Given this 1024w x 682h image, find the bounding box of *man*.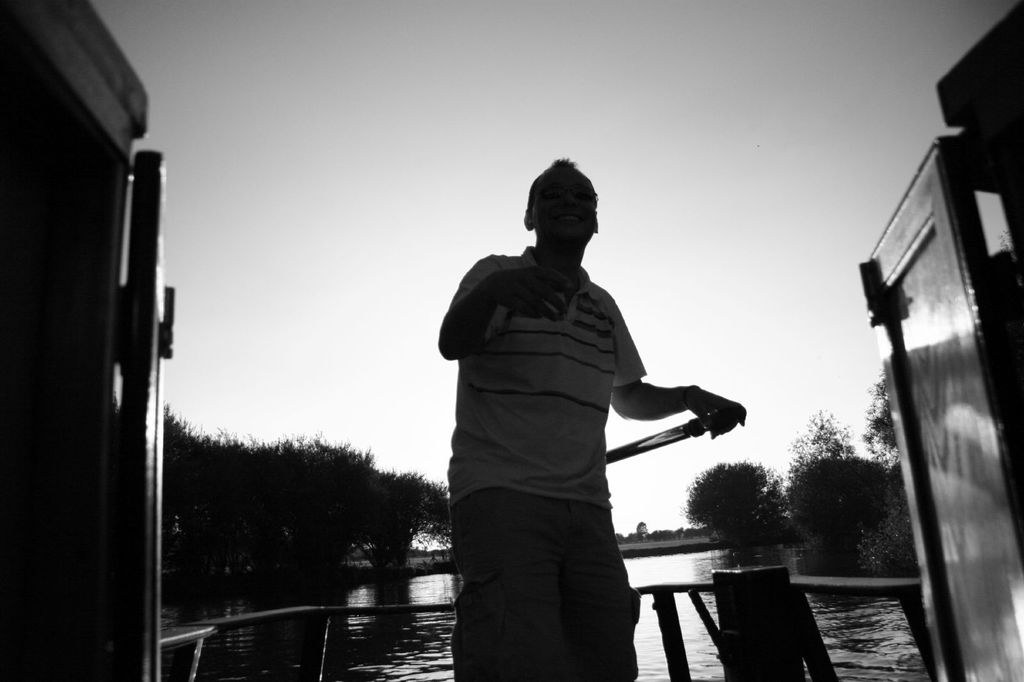
box(426, 147, 746, 676).
